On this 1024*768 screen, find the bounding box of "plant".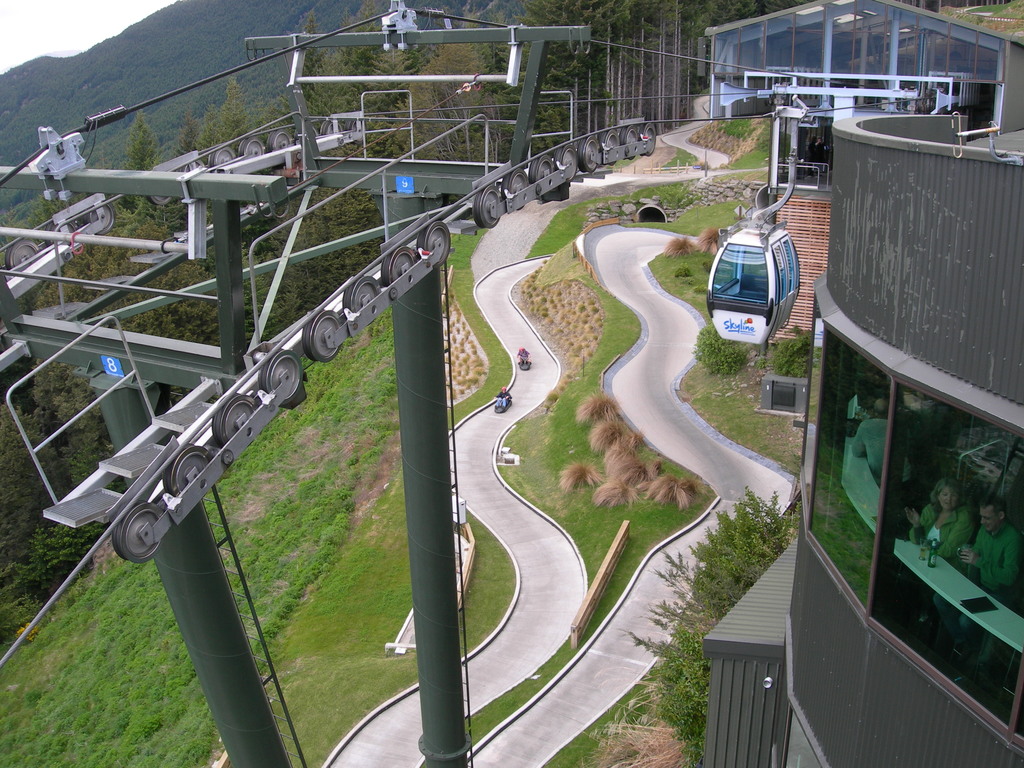
Bounding box: 0, 108, 790, 767.
